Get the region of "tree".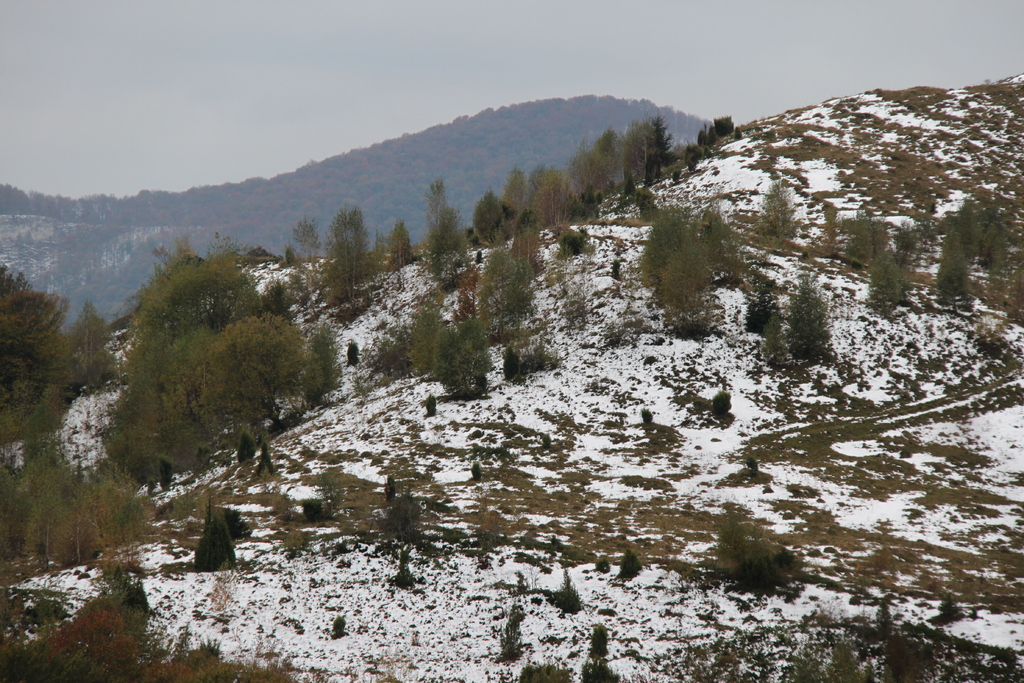
l=316, t=199, r=387, b=318.
